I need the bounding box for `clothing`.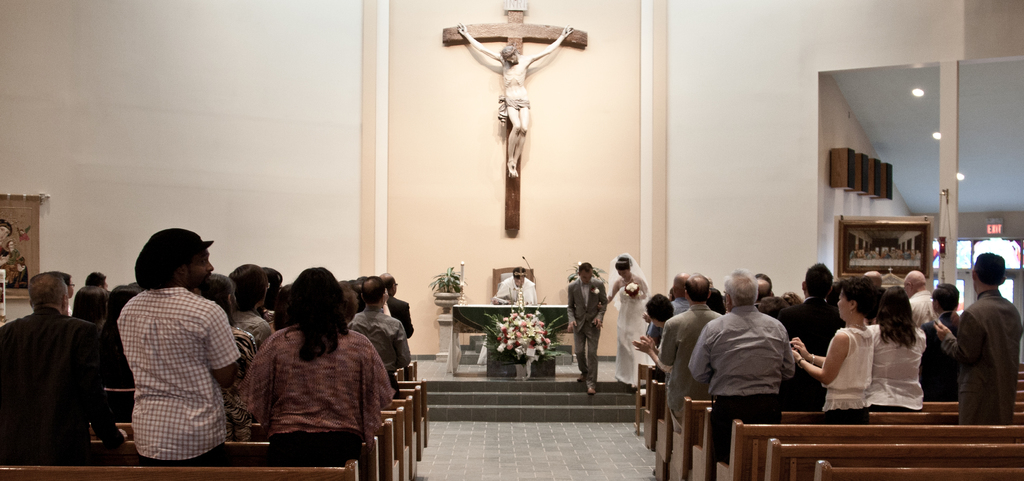
Here it is: {"left": 337, "top": 310, "right": 411, "bottom": 373}.
